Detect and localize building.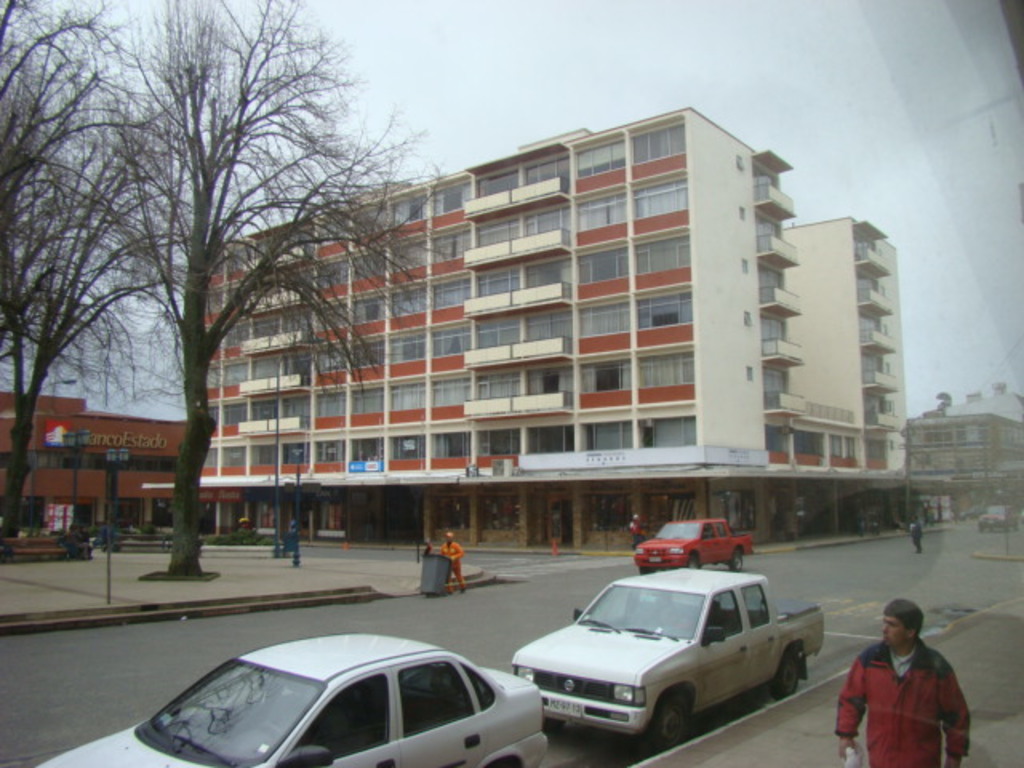
Localized at {"left": 0, "top": 390, "right": 189, "bottom": 555}.
